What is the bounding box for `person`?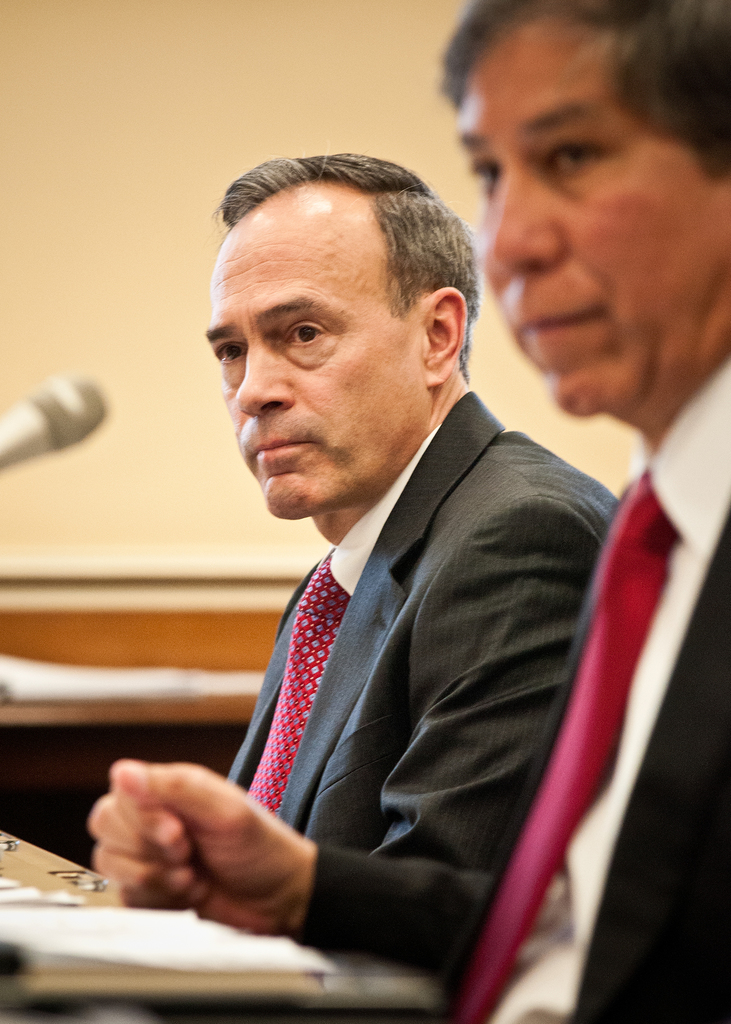
left=87, top=0, right=730, bottom=1023.
